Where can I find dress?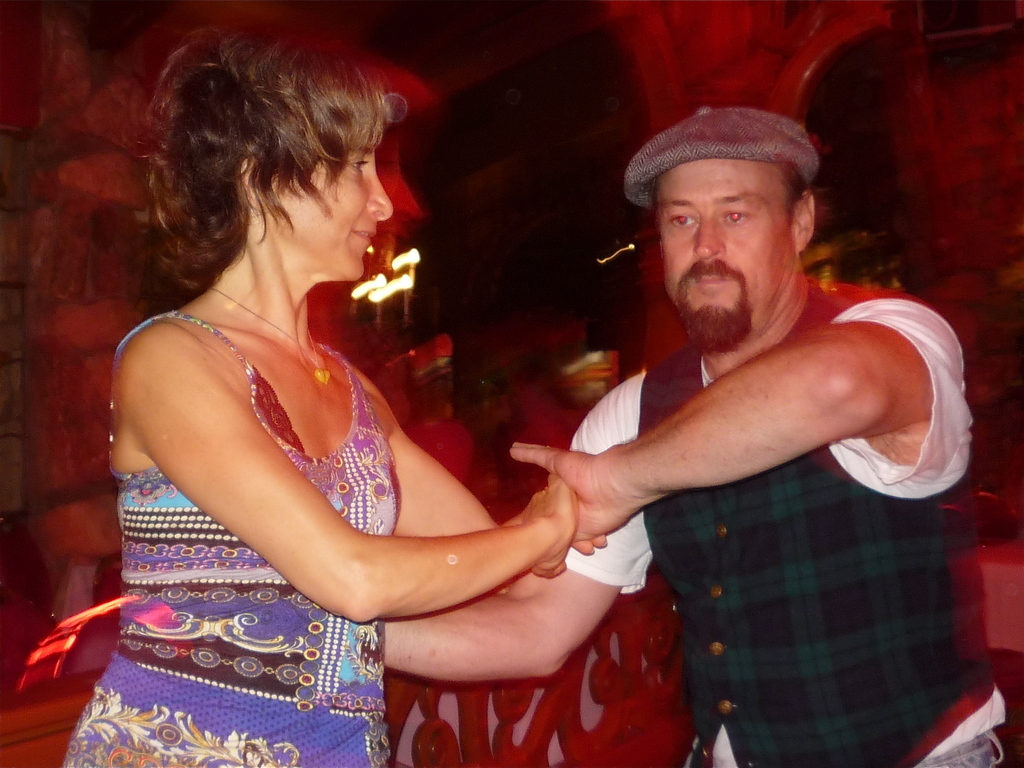
You can find it at {"left": 62, "top": 305, "right": 394, "bottom": 767}.
